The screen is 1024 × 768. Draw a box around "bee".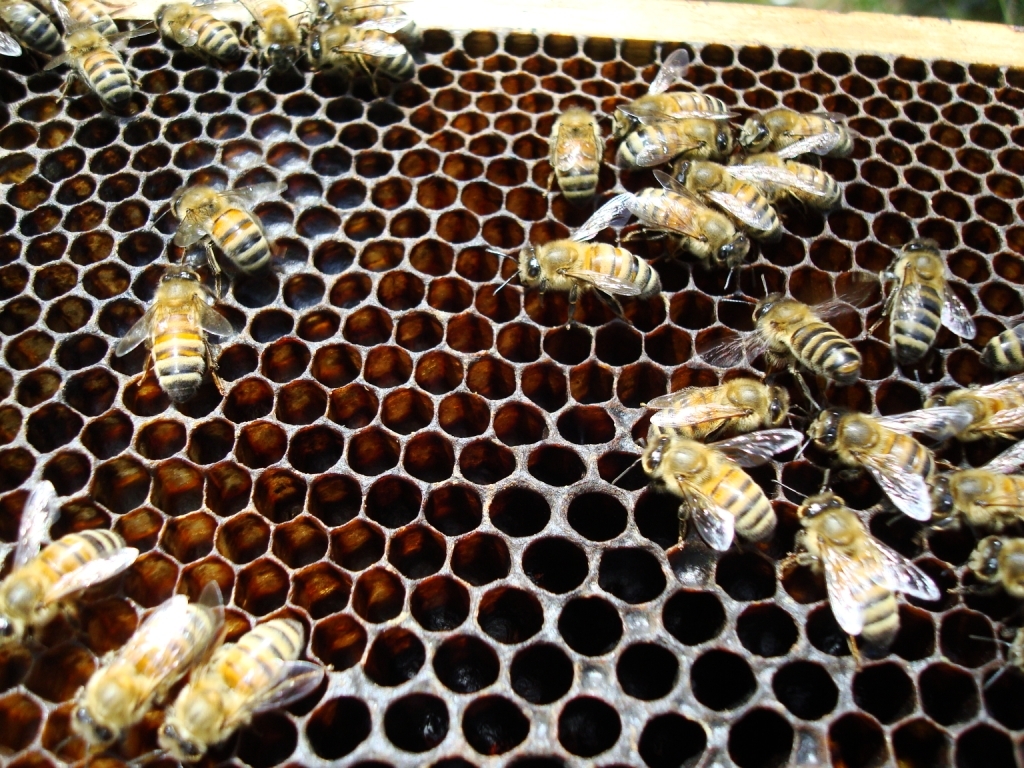
[599, 178, 739, 267].
